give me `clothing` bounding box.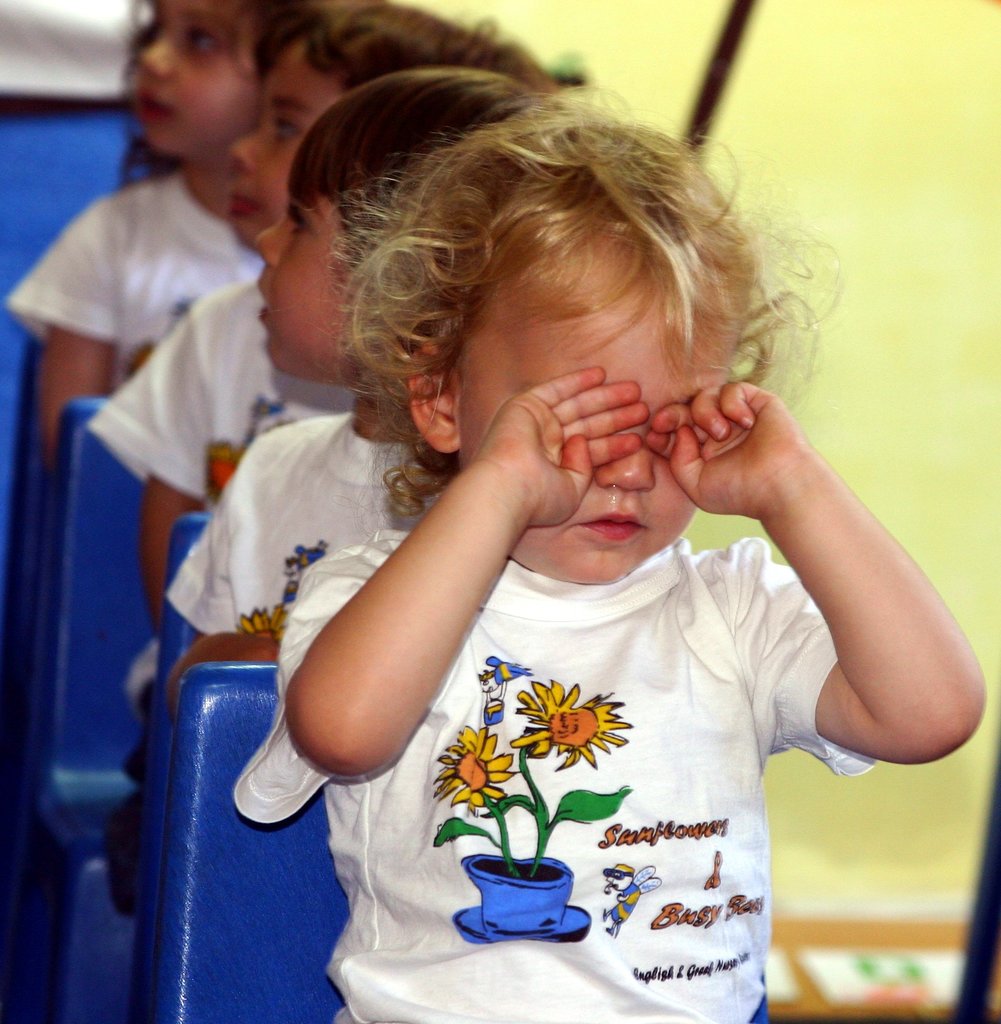
92, 266, 349, 509.
